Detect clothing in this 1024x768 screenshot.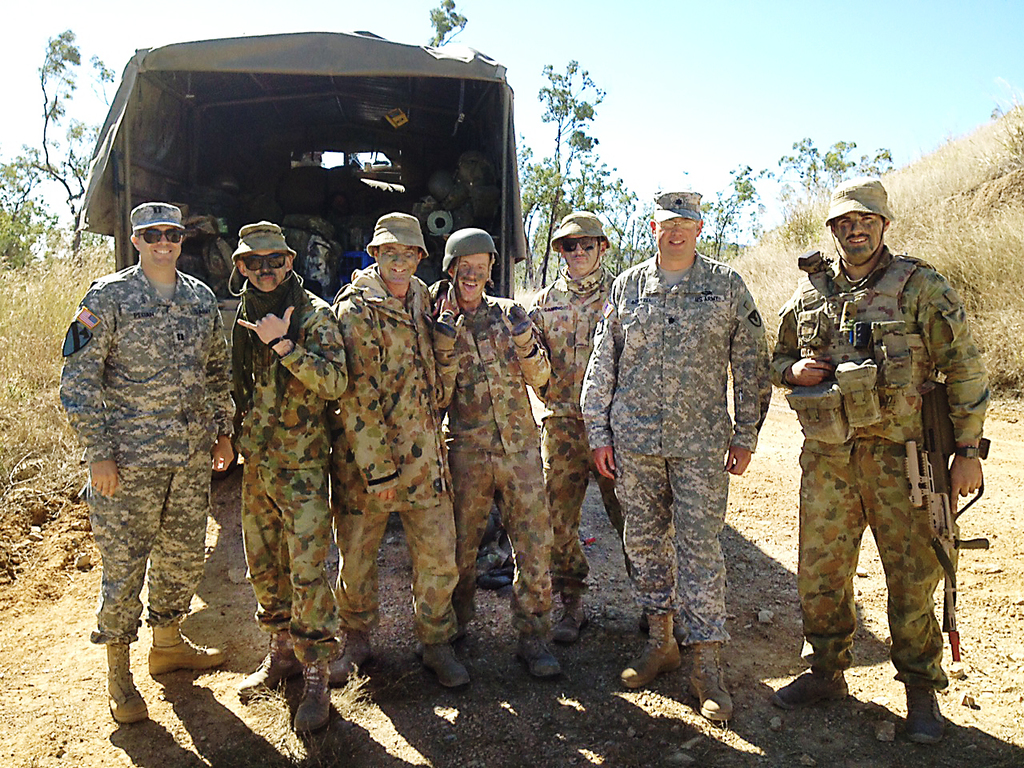
Detection: bbox=[227, 274, 323, 638].
